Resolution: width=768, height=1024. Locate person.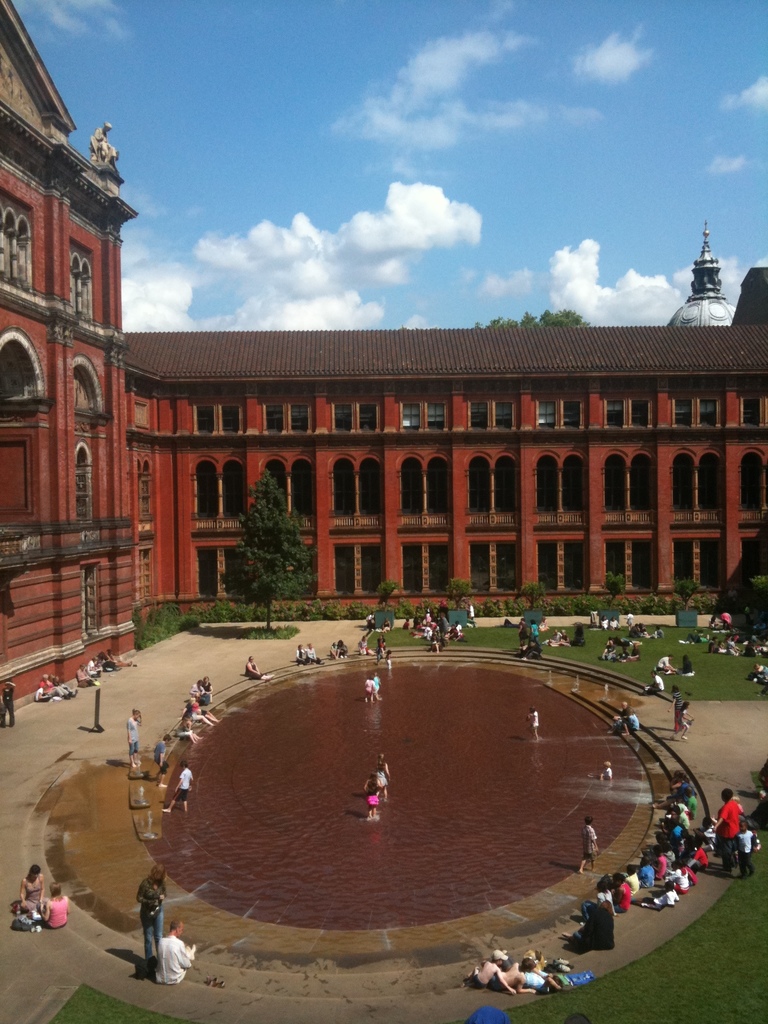
{"x1": 464, "y1": 600, "x2": 472, "y2": 623}.
